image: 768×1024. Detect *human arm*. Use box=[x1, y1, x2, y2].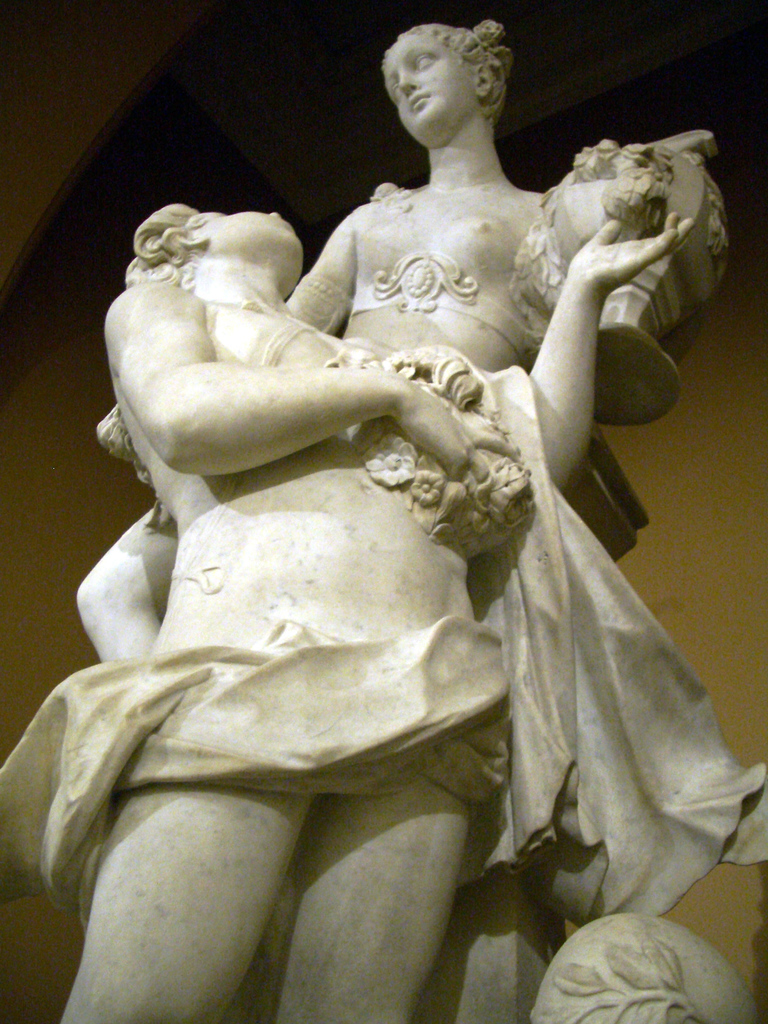
box=[118, 269, 518, 491].
